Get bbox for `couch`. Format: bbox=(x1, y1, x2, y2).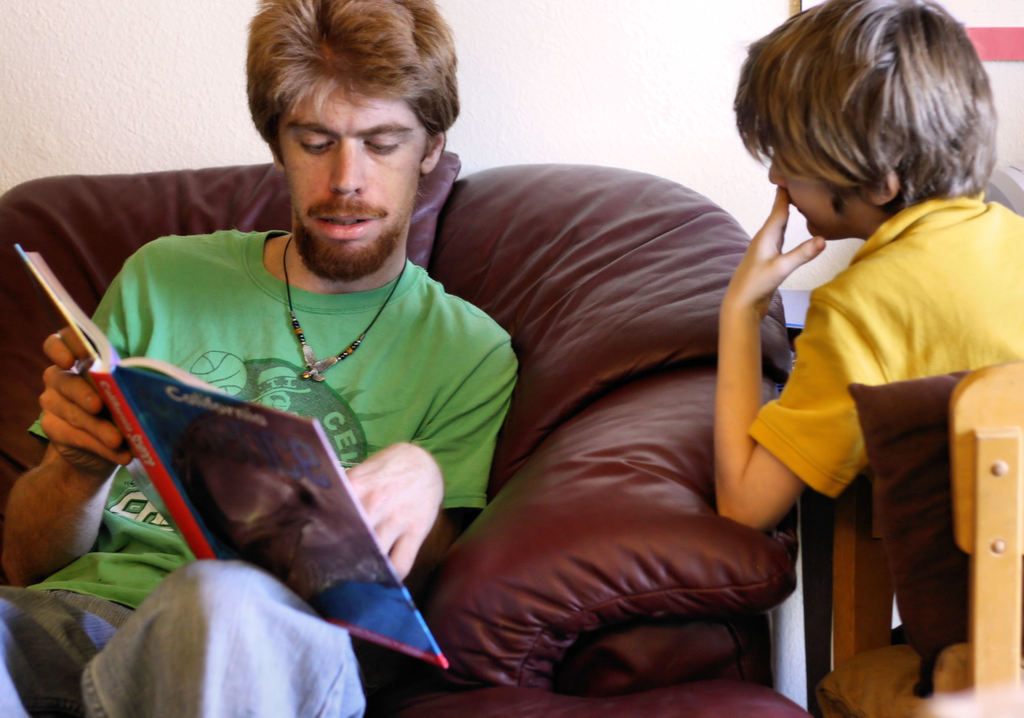
bbox=(0, 164, 801, 717).
